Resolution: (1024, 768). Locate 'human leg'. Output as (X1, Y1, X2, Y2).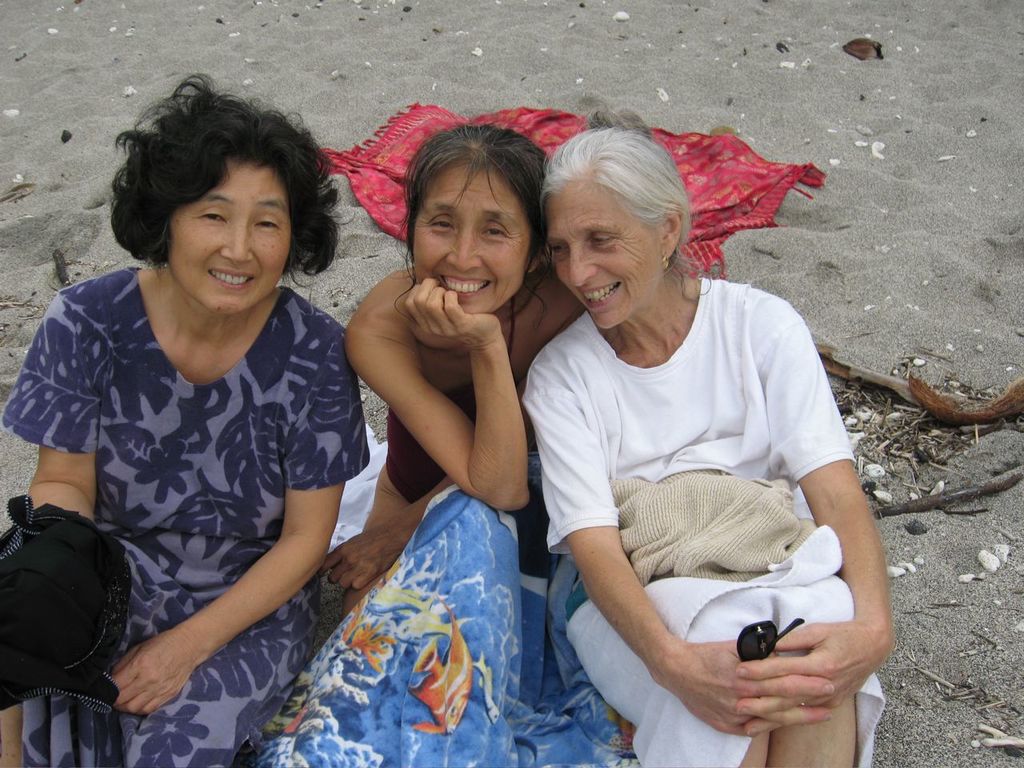
(764, 566, 858, 767).
